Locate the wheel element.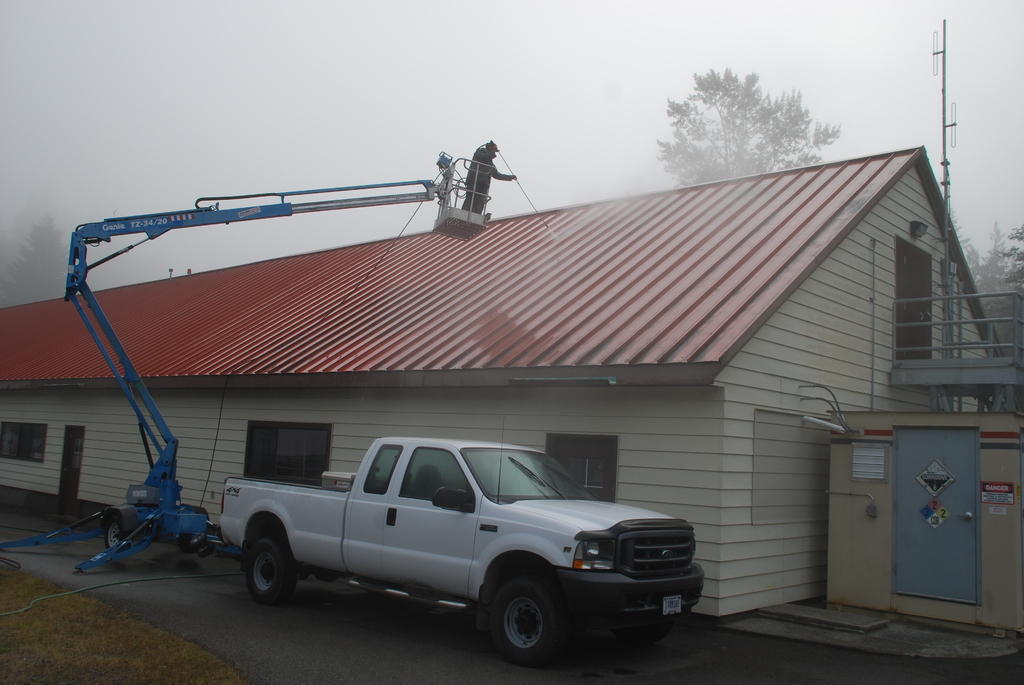
Element bbox: {"x1": 476, "y1": 580, "x2": 562, "y2": 658}.
